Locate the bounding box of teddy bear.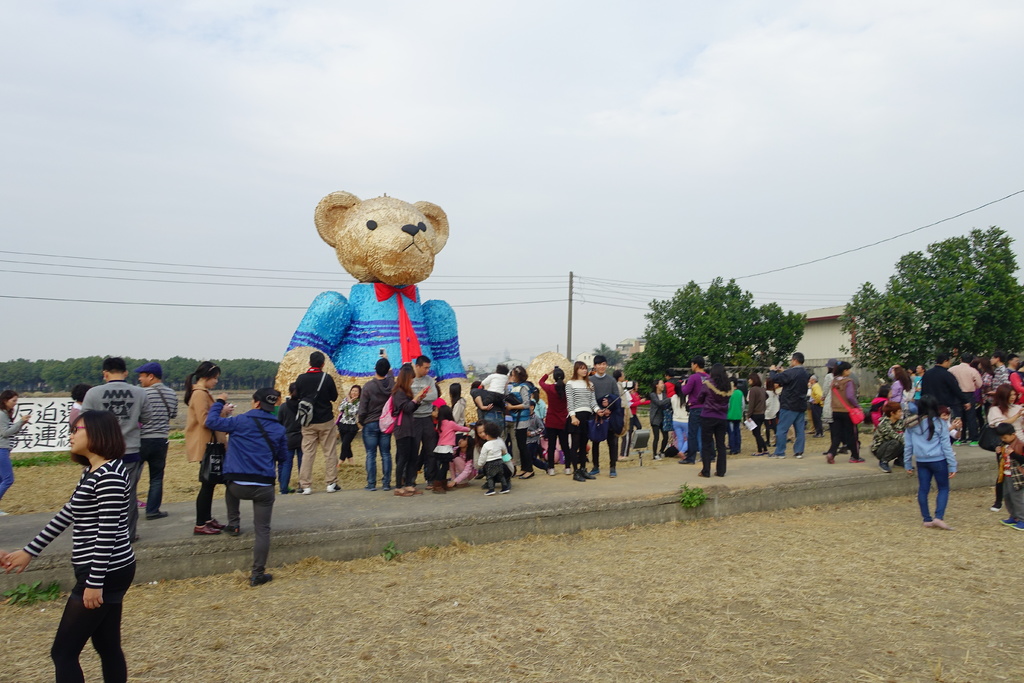
Bounding box: <box>271,189,478,445</box>.
